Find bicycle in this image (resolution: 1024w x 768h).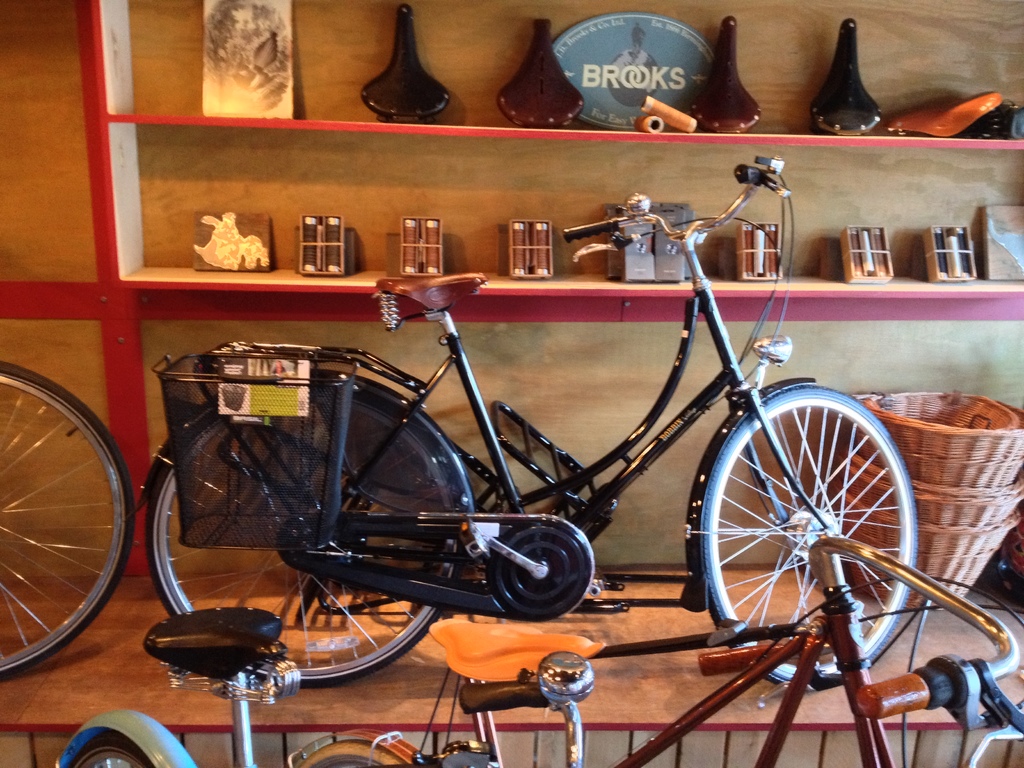
Rect(45, 600, 301, 767).
